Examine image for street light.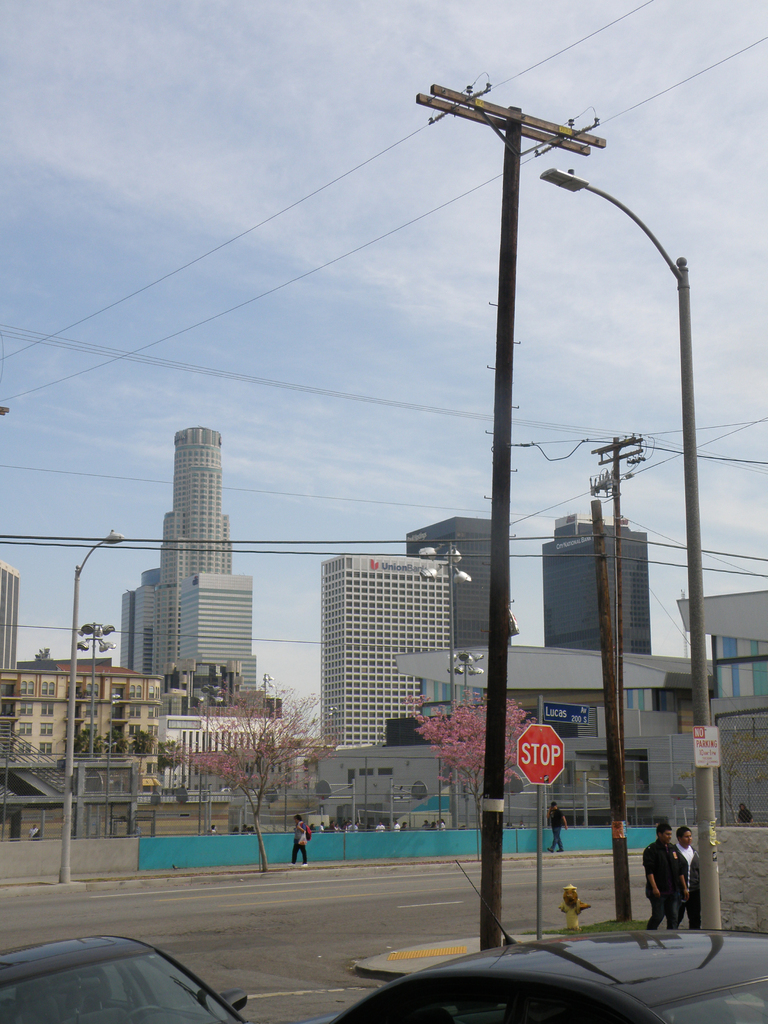
Examination result: x1=415, y1=543, x2=475, y2=818.
